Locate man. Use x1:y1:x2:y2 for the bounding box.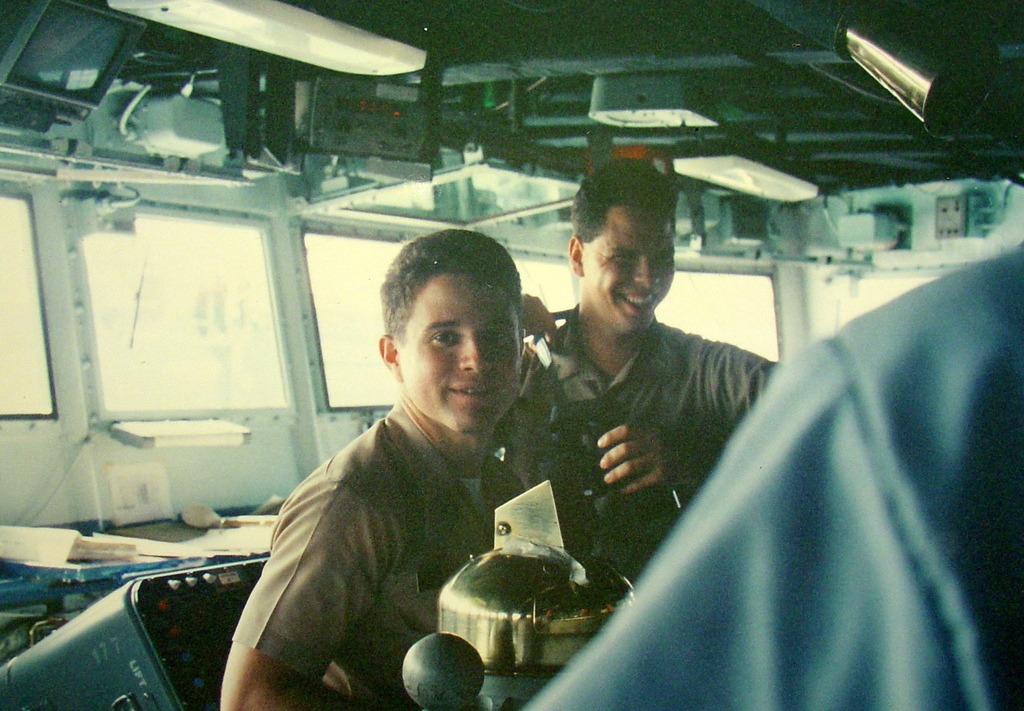
232:241:589:688.
